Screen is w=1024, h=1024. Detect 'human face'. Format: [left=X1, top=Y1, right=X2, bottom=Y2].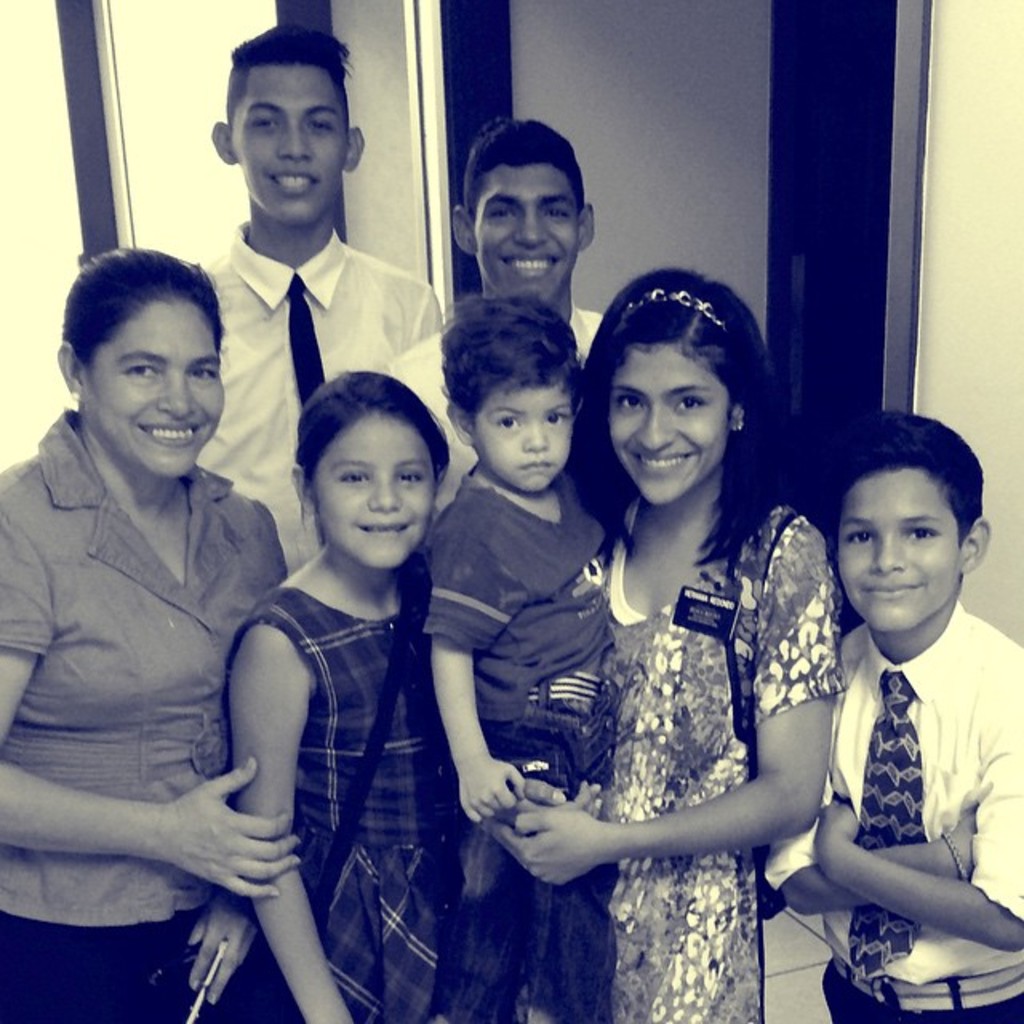
[left=608, top=344, right=733, bottom=504].
